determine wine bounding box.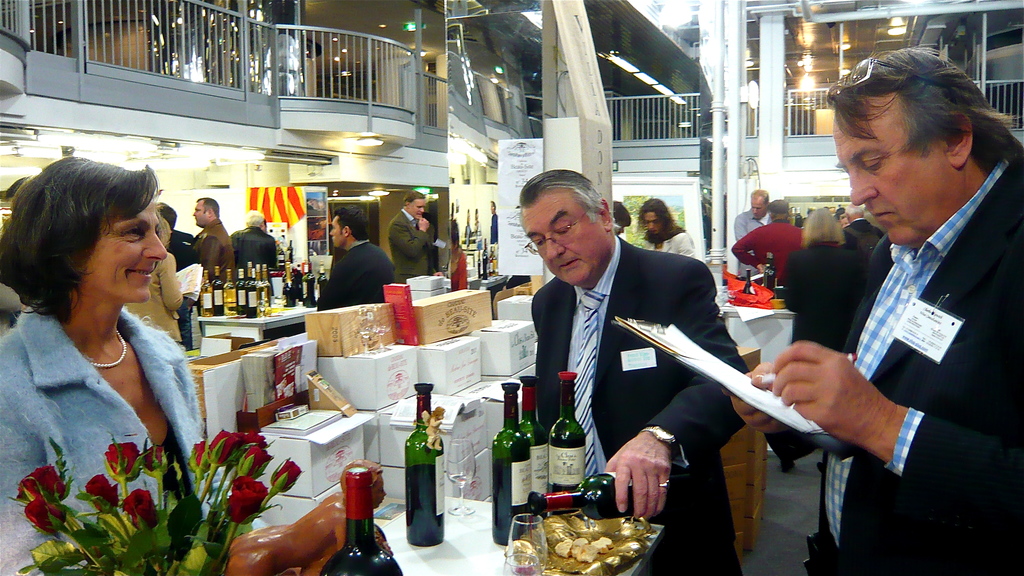
Determined: {"left": 511, "top": 563, "right": 541, "bottom": 575}.
